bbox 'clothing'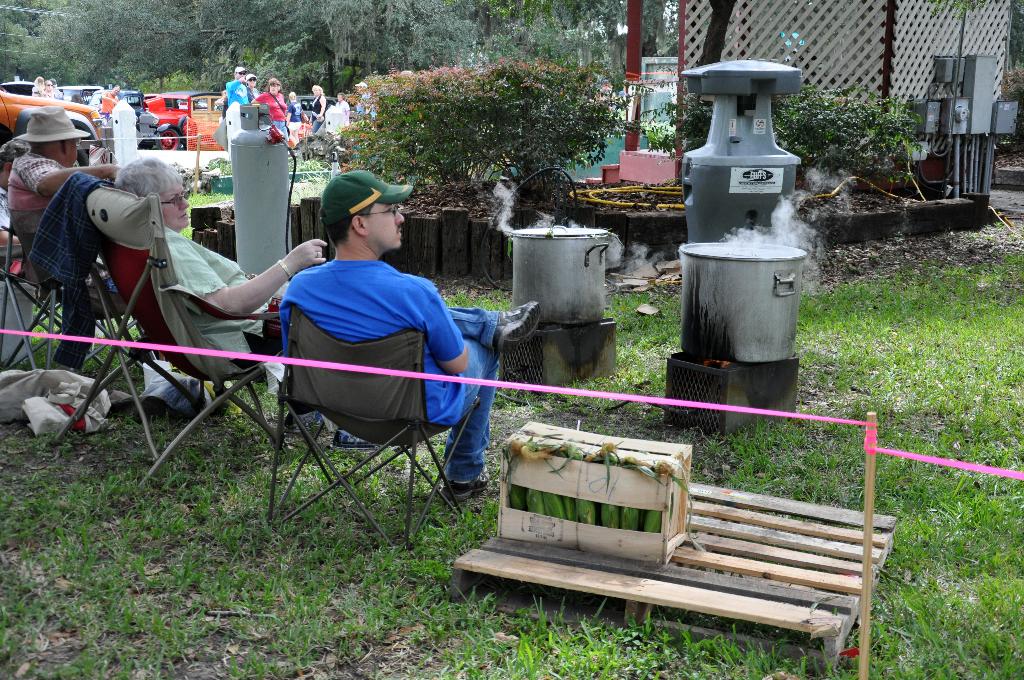
x1=255 y1=89 x2=292 y2=140
